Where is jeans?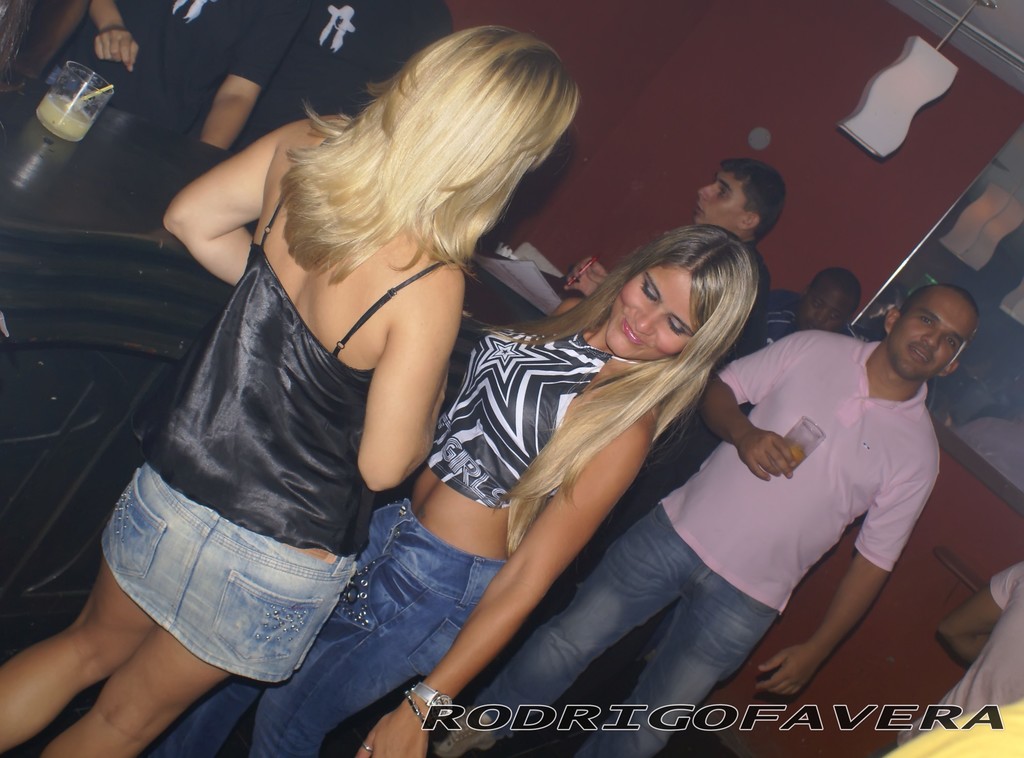
x1=468 y1=504 x2=774 y2=757.
